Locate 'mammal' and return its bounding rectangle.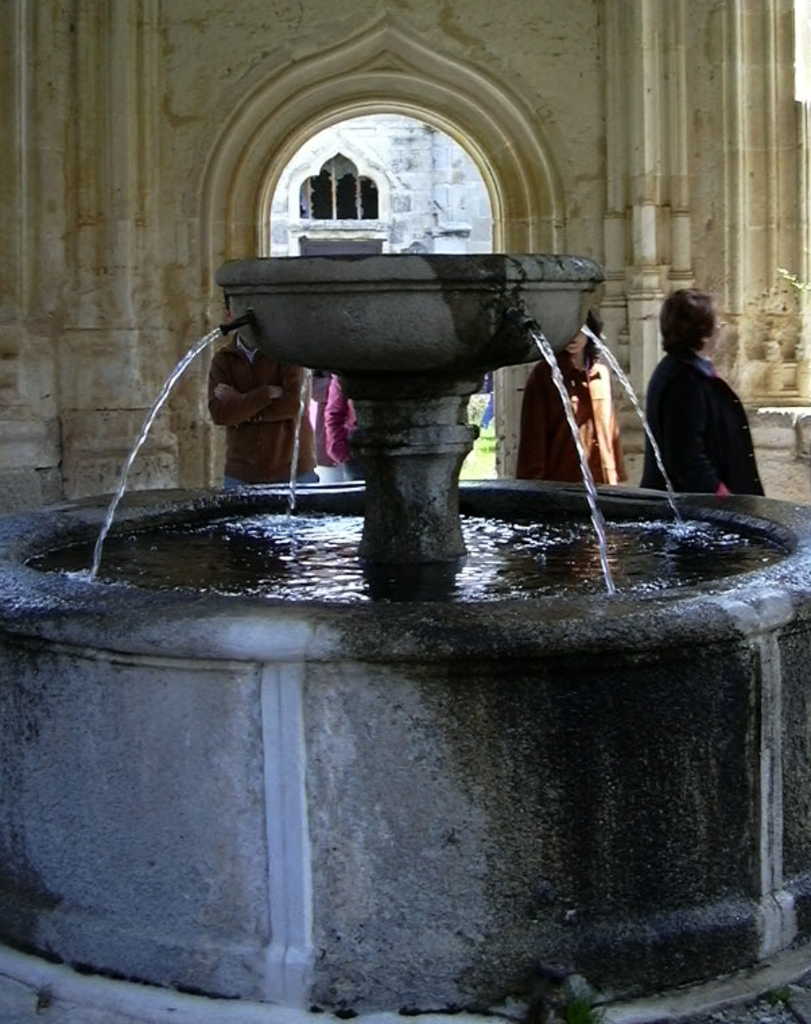
<region>209, 292, 314, 484</region>.
